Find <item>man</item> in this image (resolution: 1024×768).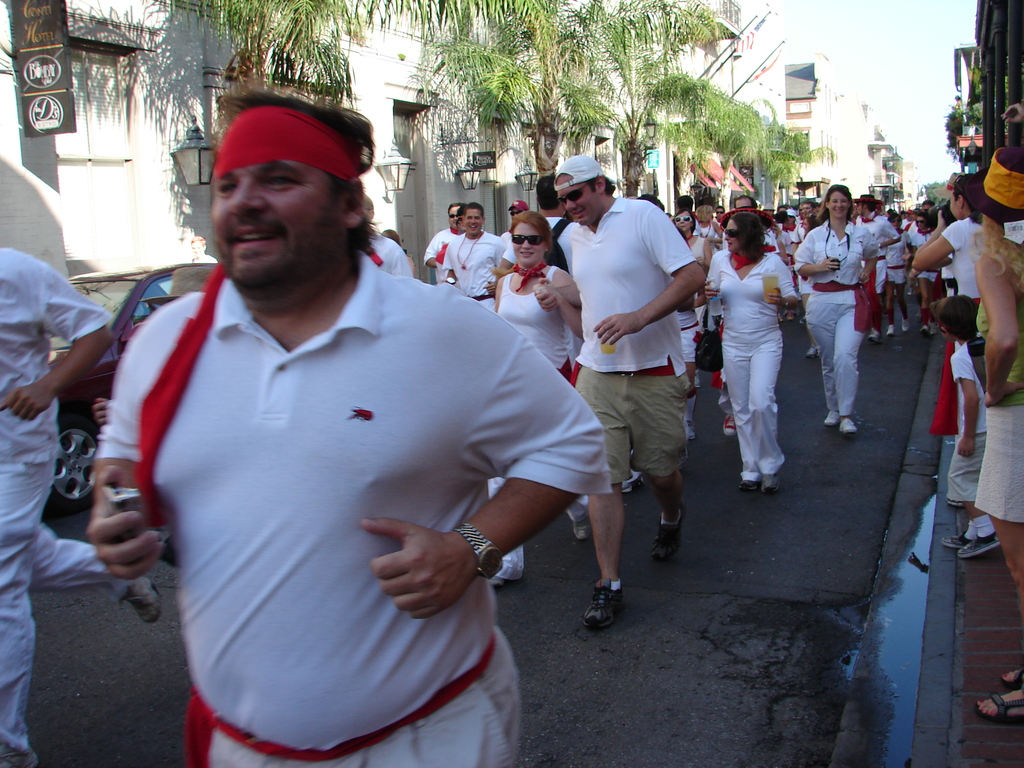
box(440, 202, 504, 316).
